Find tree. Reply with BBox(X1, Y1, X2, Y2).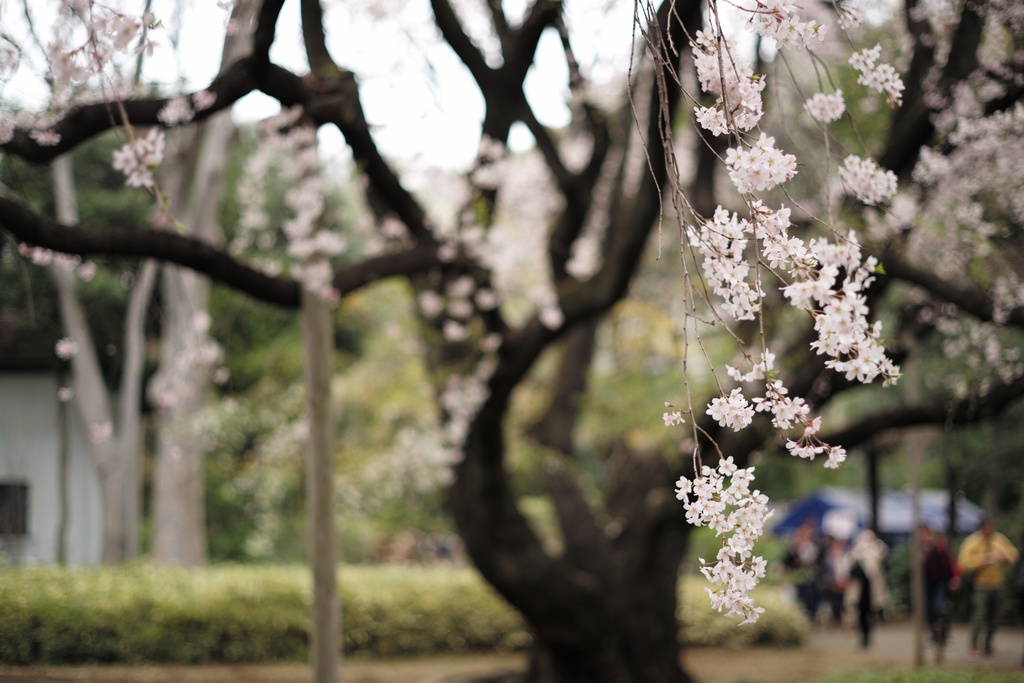
BBox(0, 0, 273, 566).
